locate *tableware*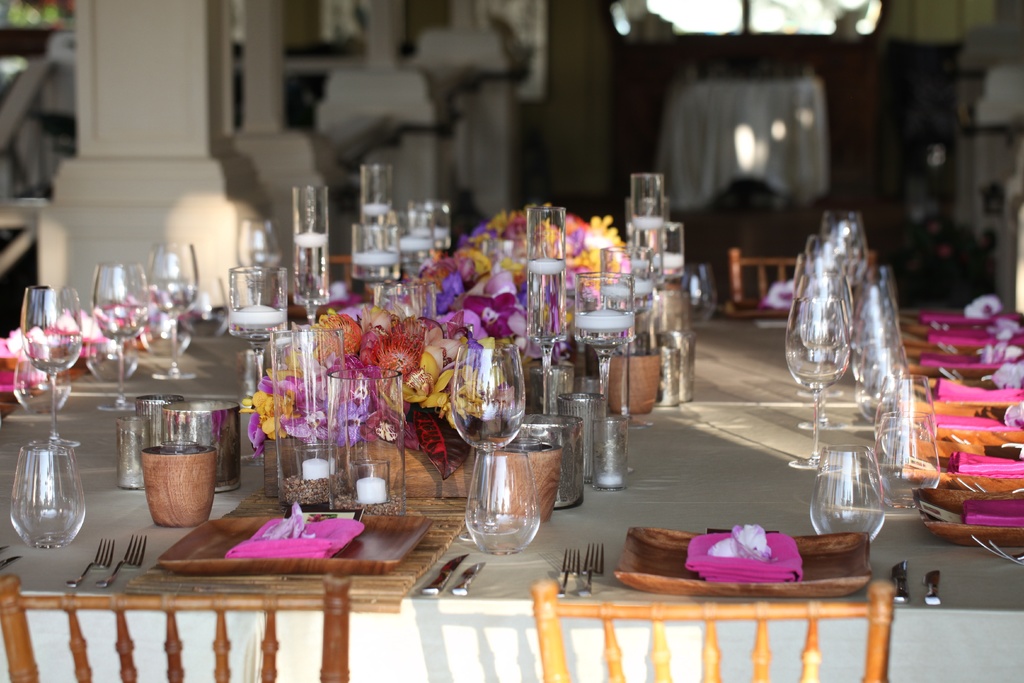
box=[384, 207, 434, 267]
